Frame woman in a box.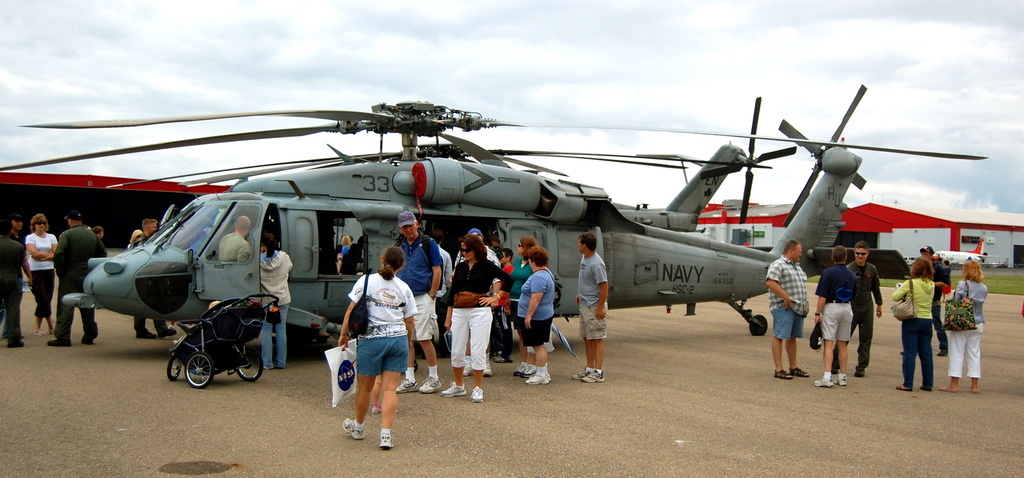
<box>251,225,301,376</box>.
